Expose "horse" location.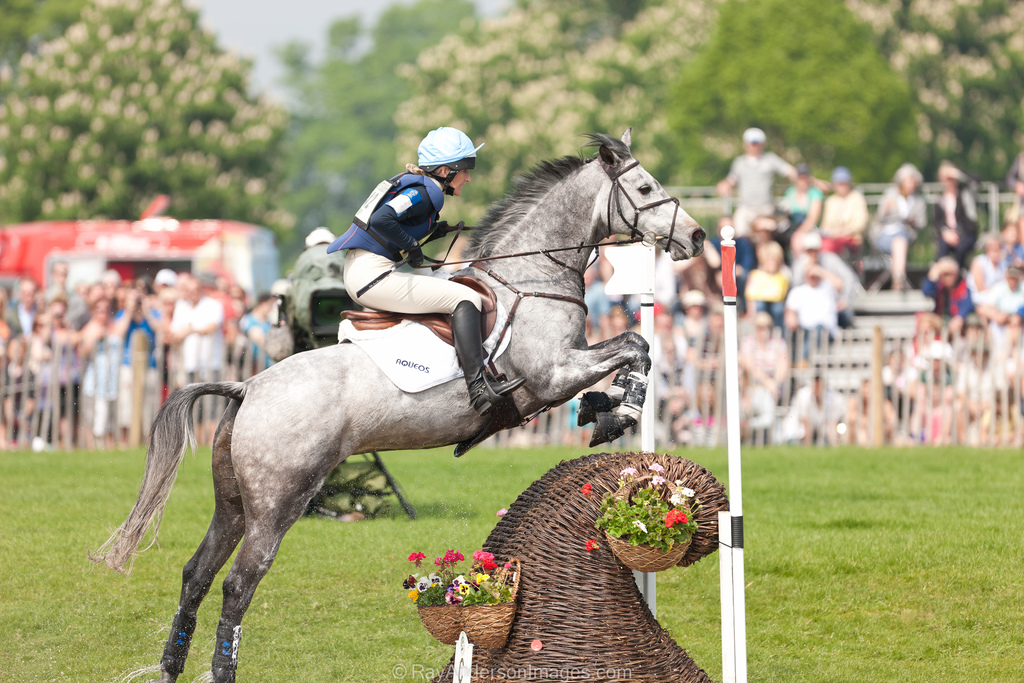
Exposed at bbox=(90, 125, 707, 682).
